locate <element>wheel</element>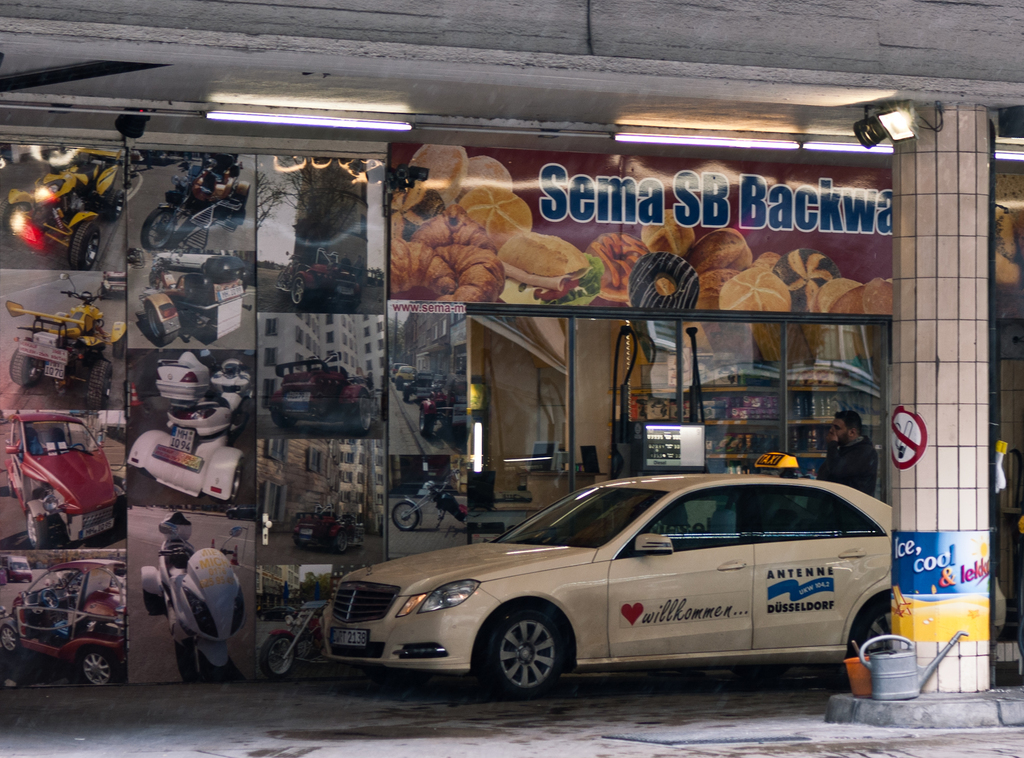
left=113, top=335, right=125, bottom=359
